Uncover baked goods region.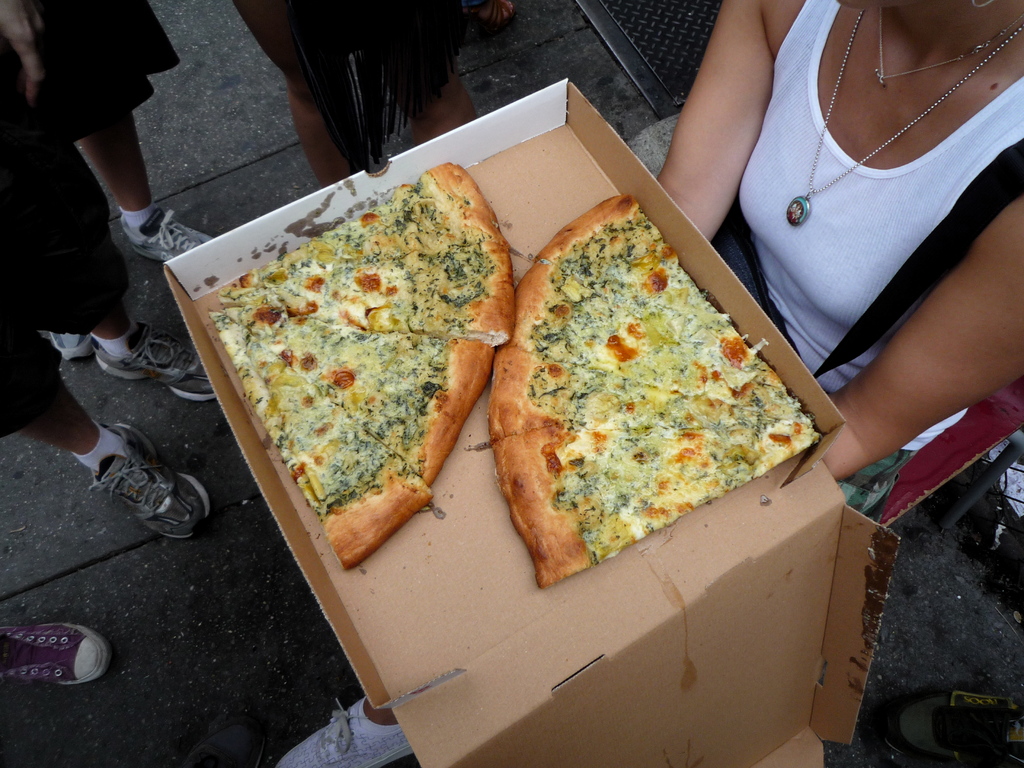
Uncovered: left=497, top=193, right=822, bottom=590.
